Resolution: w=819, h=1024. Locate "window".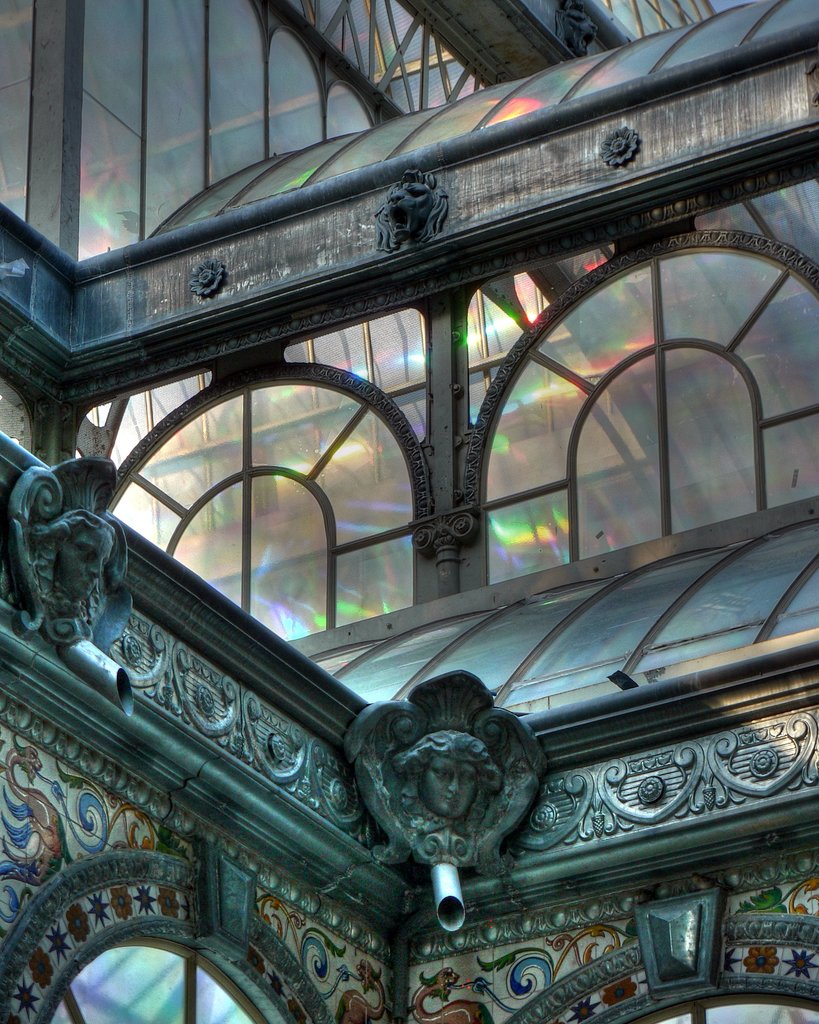
<bbox>33, 906, 272, 1023</bbox>.
